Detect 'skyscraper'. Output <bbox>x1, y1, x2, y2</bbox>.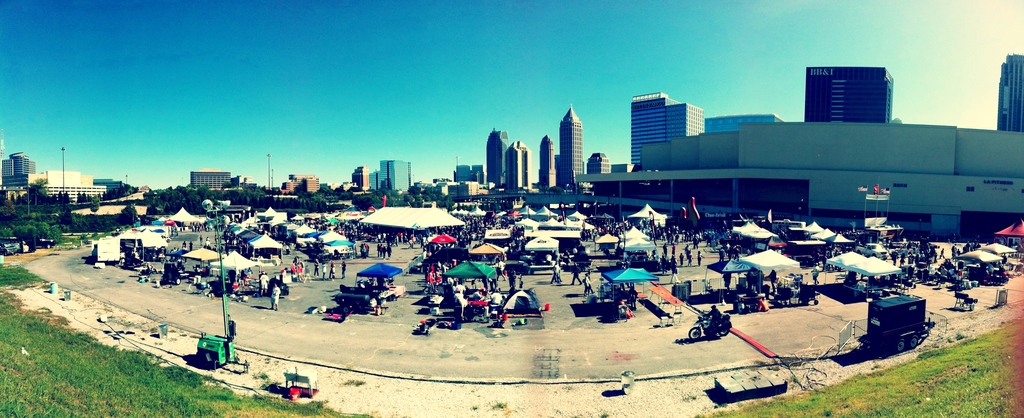
<bbox>486, 127, 508, 191</bbox>.
